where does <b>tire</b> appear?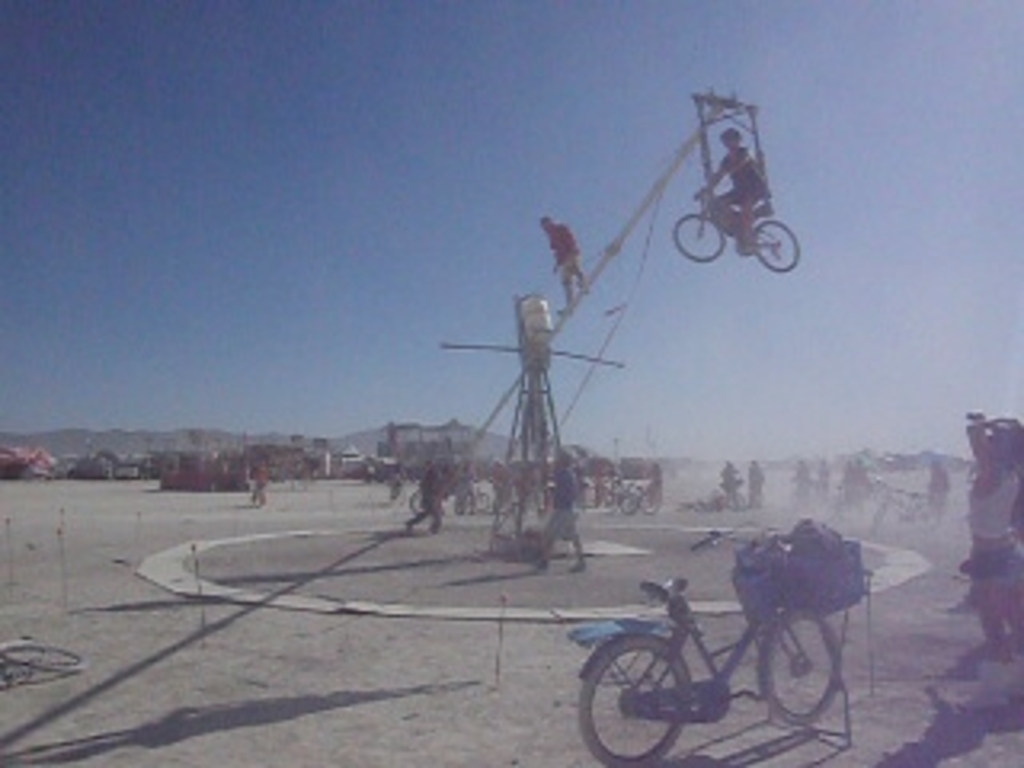
Appears at {"x1": 637, "y1": 480, "x2": 662, "y2": 512}.
